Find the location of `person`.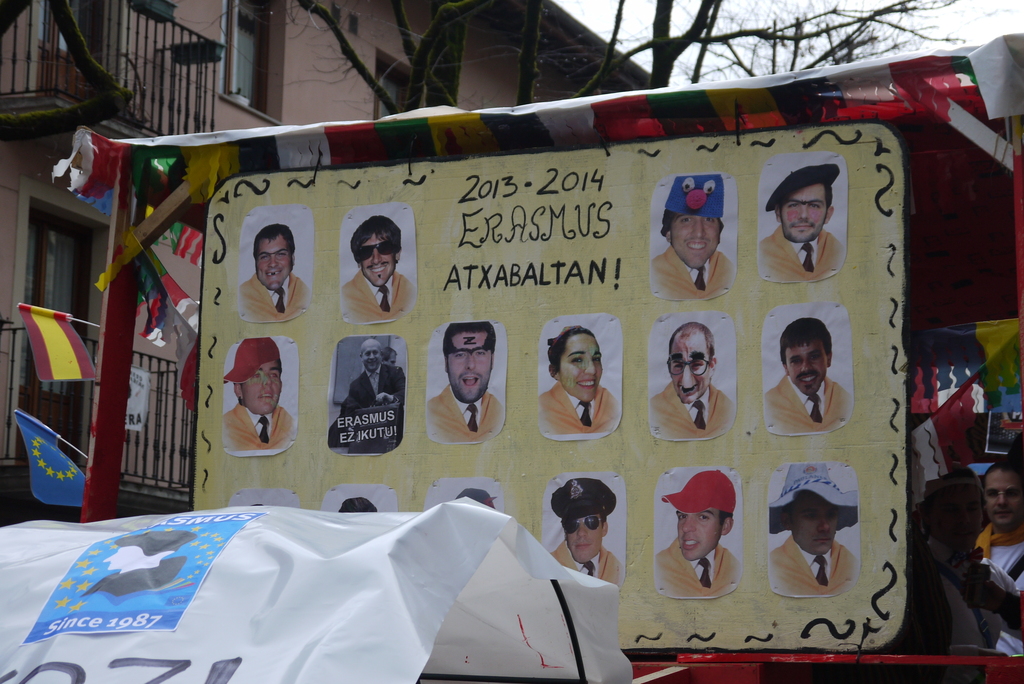
Location: BBox(339, 496, 383, 515).
